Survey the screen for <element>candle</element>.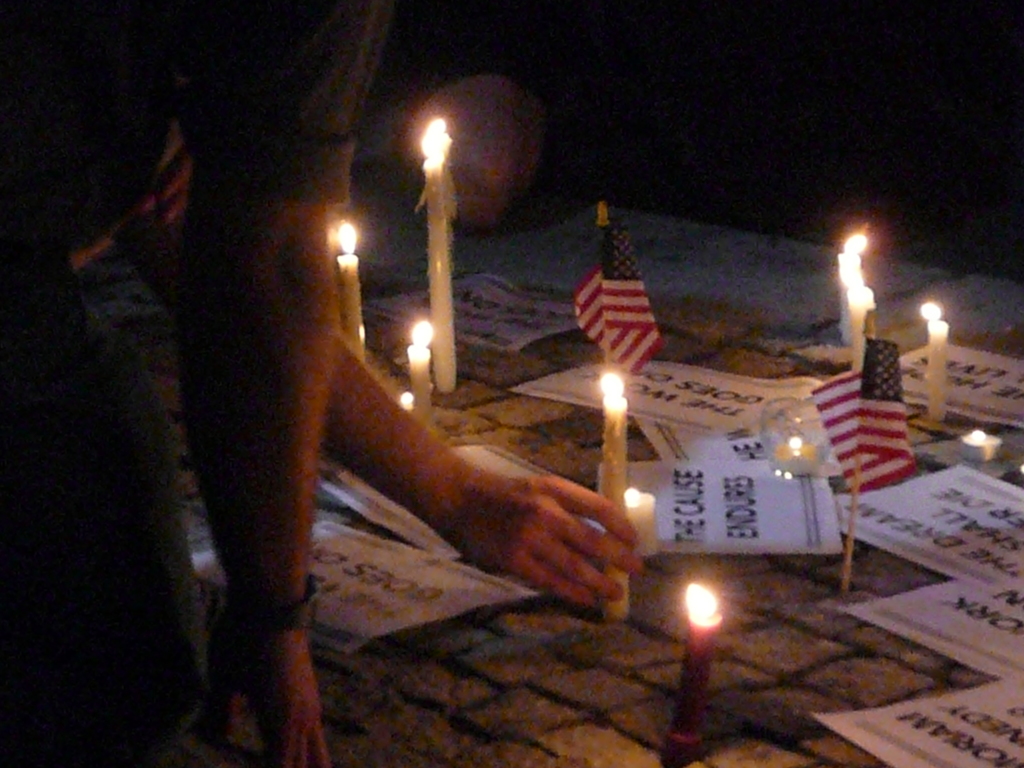
Survey found: (658,573,723,767).
